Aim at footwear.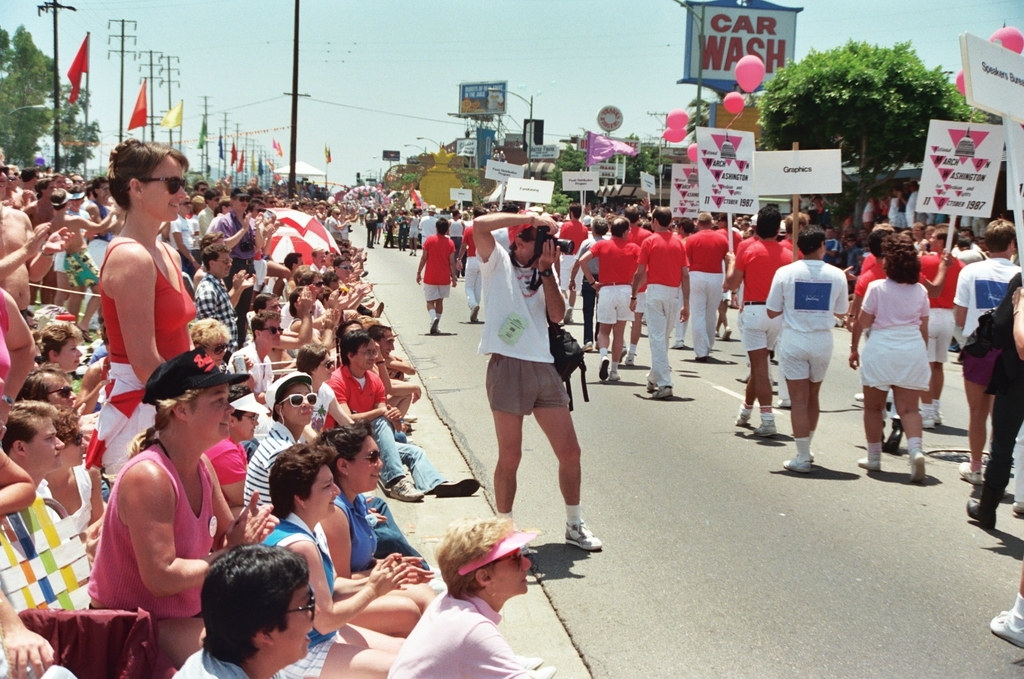
Aimed at 956 464 985 486.
